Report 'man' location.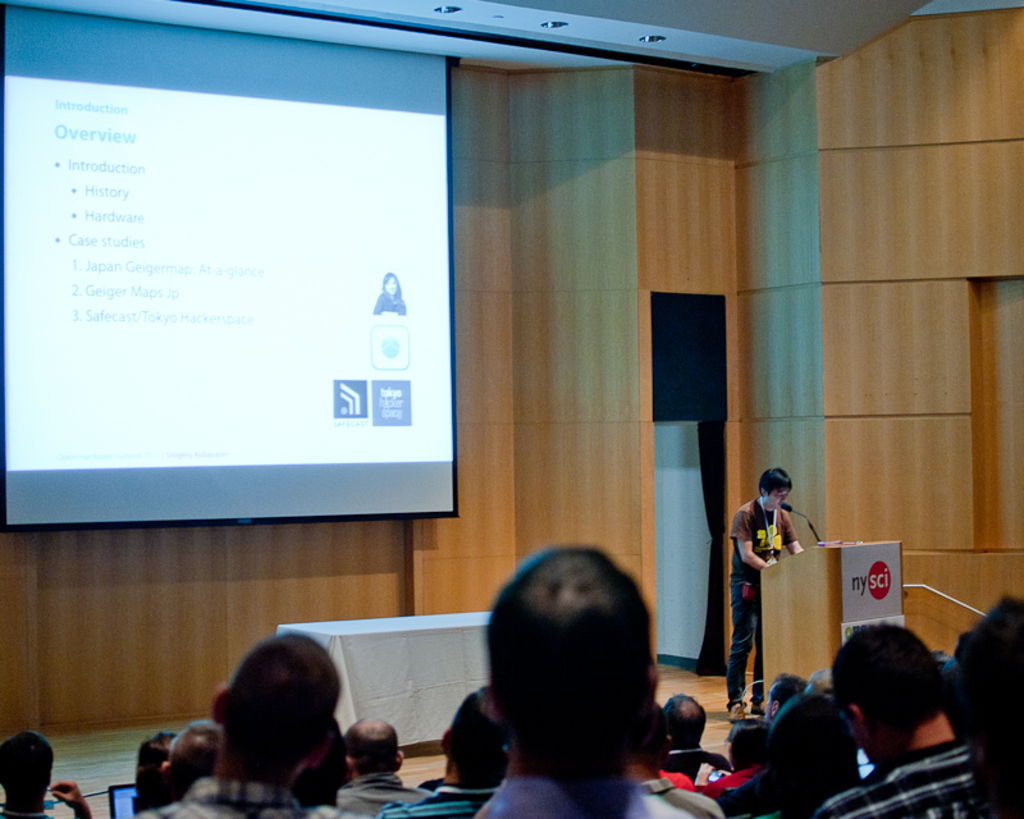
Report: region(136, 630, 343, 818).
